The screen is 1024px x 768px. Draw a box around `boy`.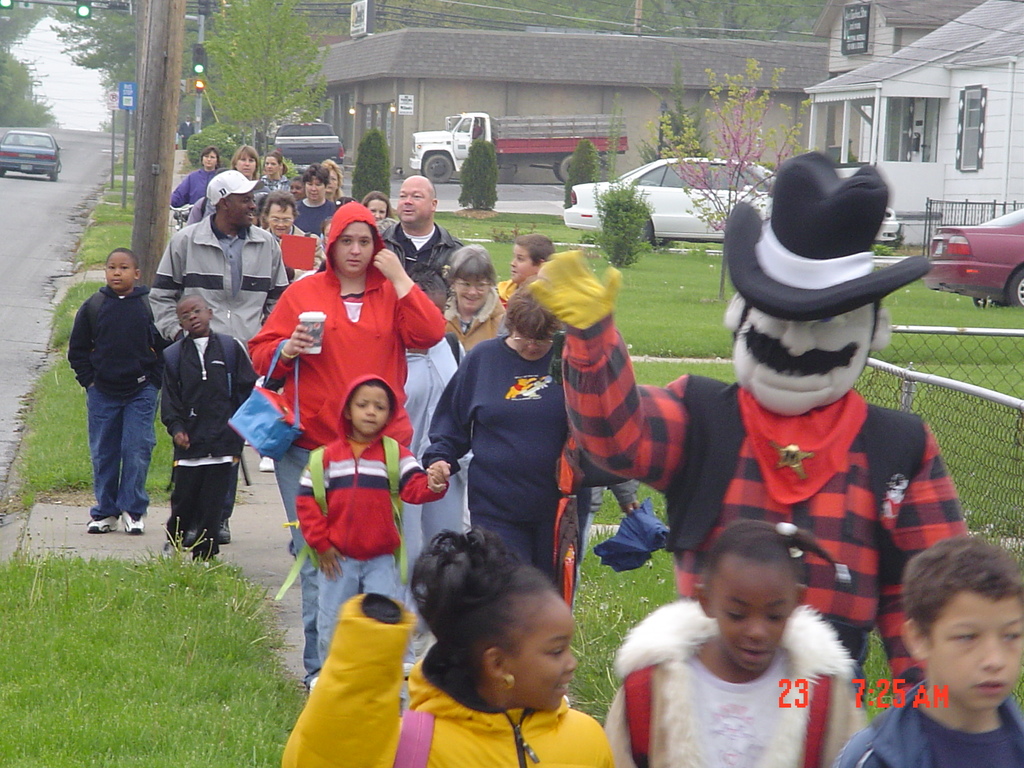
[152,173,292,349].
